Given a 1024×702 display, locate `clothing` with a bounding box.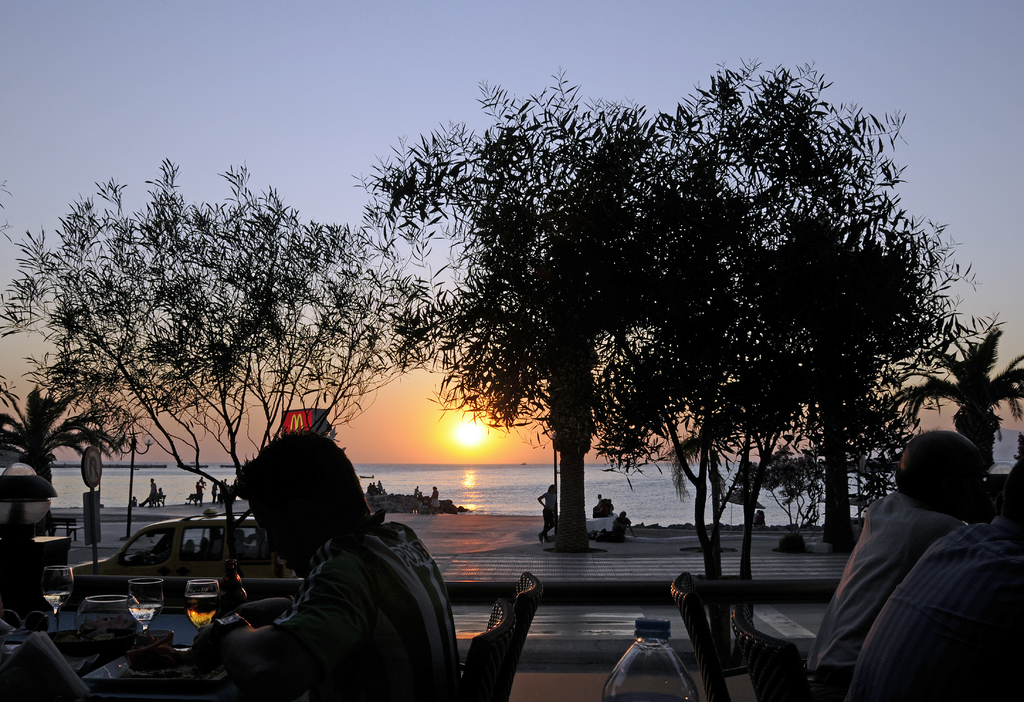
Located: box=[803, 490, 968, 701].
